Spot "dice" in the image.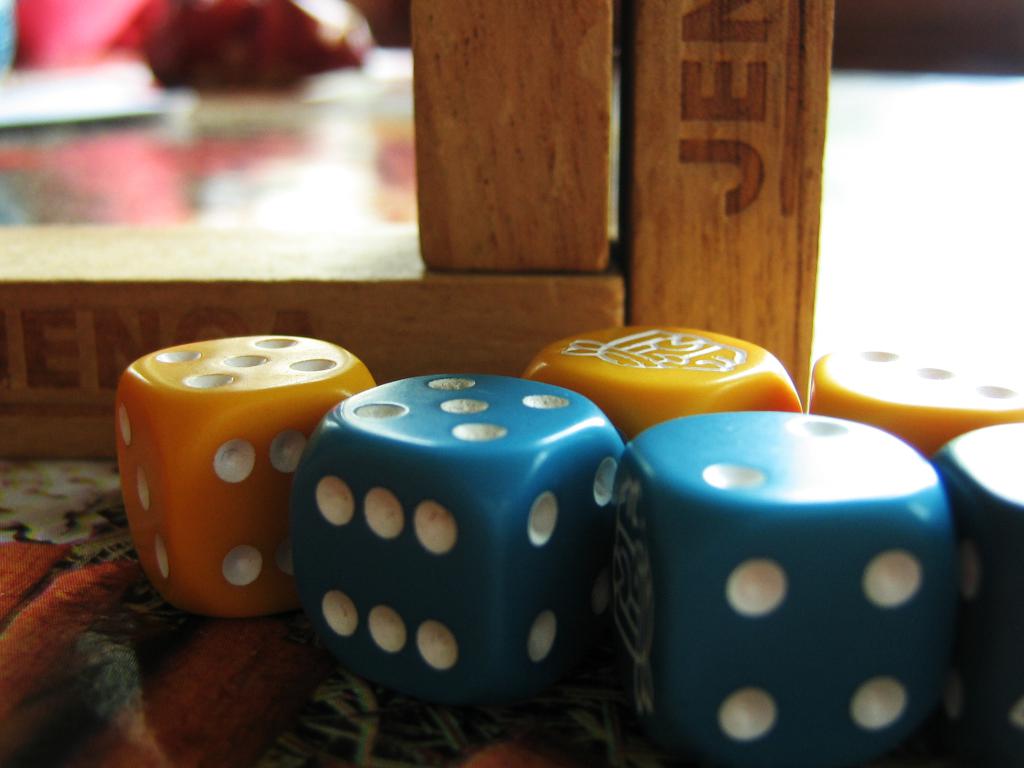
"dice" found at {"x1": 805, "y1": 342, "x2": 1023, "y2": 452}.
